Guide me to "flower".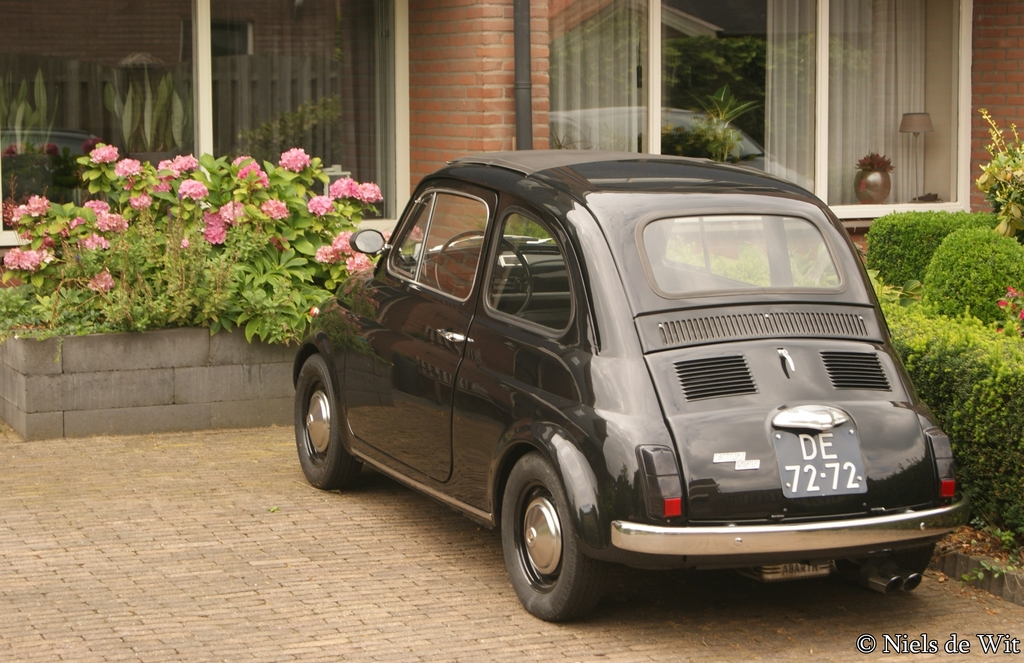
Guidance: left=28, top=192, right=51, bottom=220.
